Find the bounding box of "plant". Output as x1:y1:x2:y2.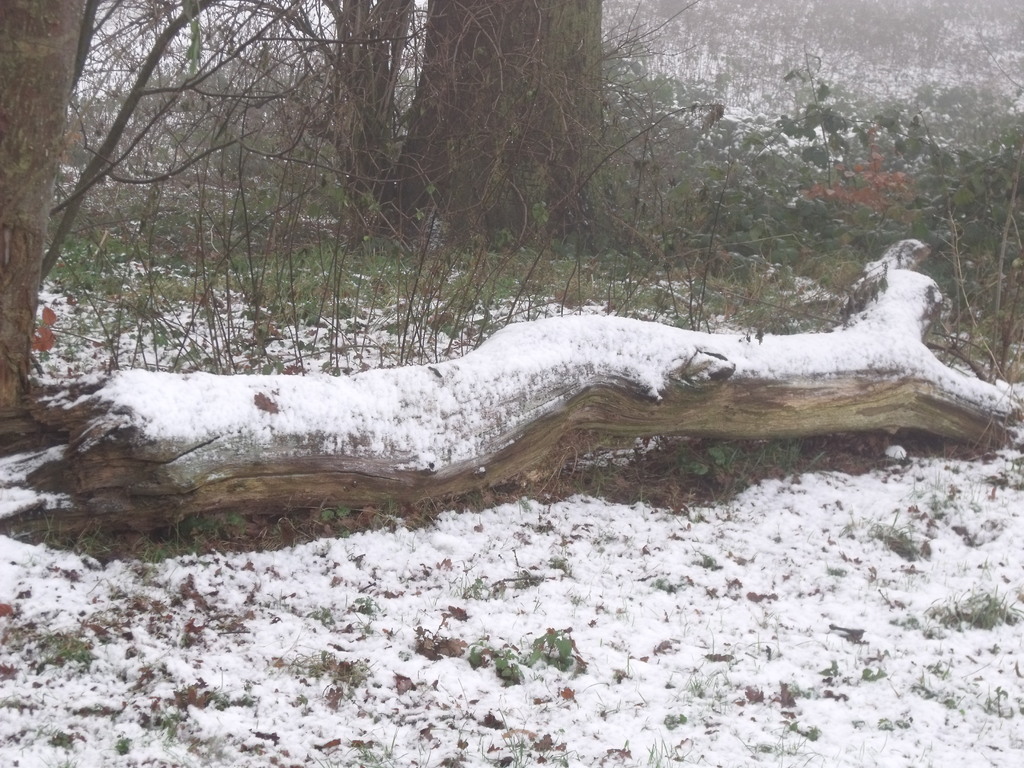
930:653:948:673.
